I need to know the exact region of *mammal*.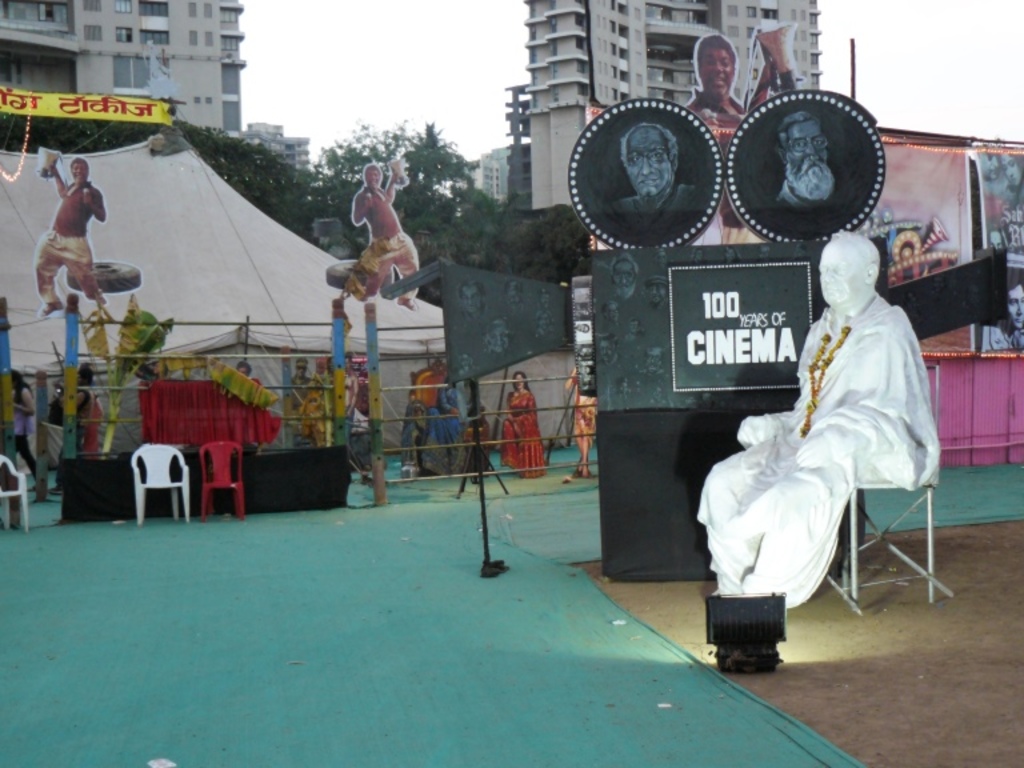
Region: l=31, t=155, r=115, b=321.
